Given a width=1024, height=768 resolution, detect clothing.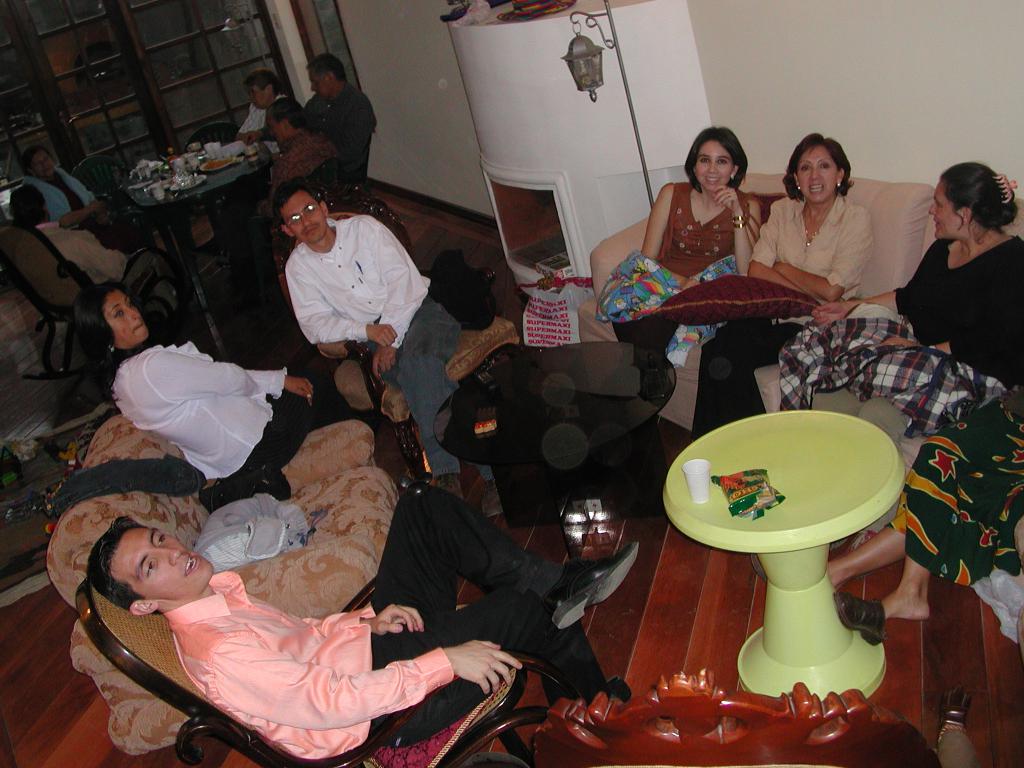
<region>35, 226, 173, 323</region>.
